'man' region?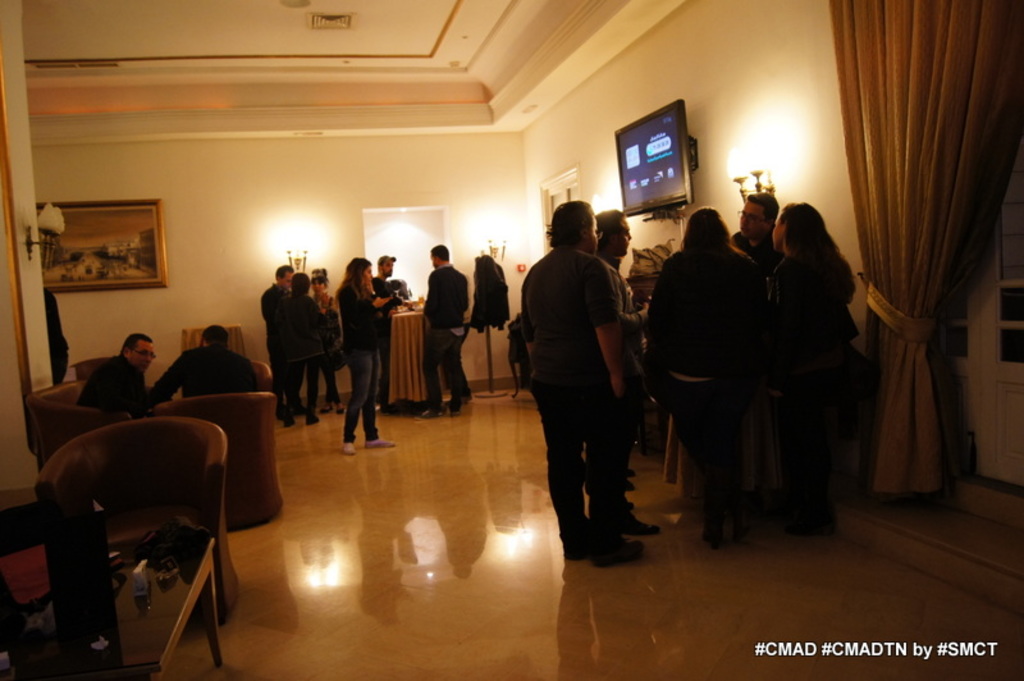
box=[366, 253, 408, 410]
